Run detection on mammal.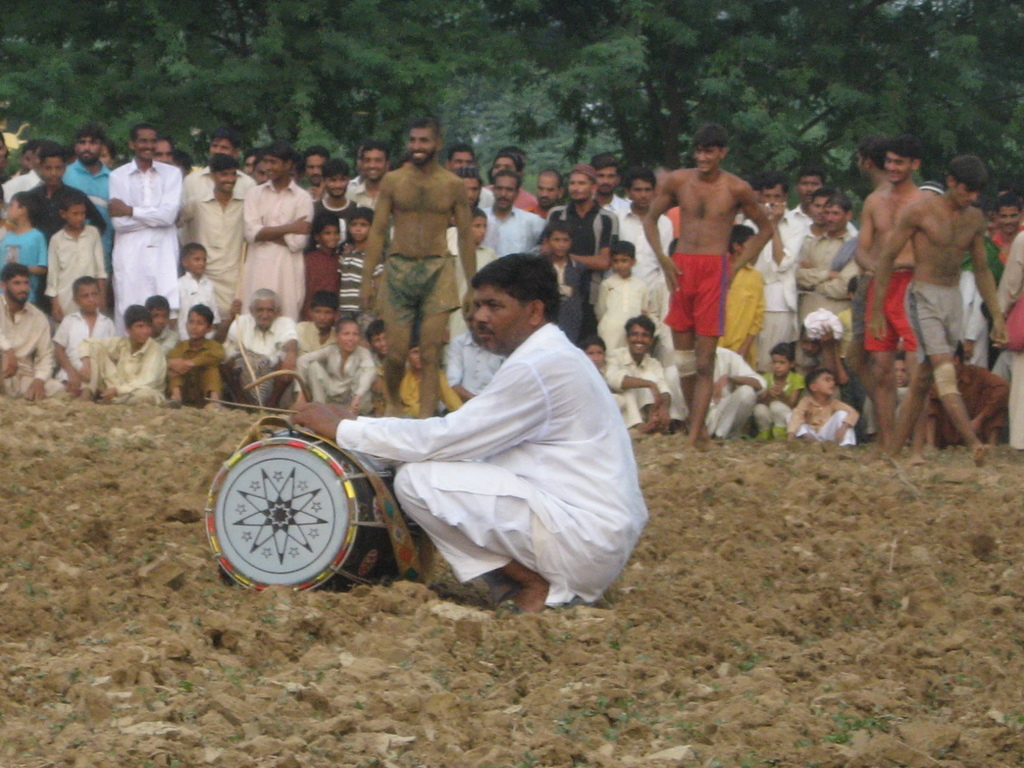
Result: 357 114 480 395.
